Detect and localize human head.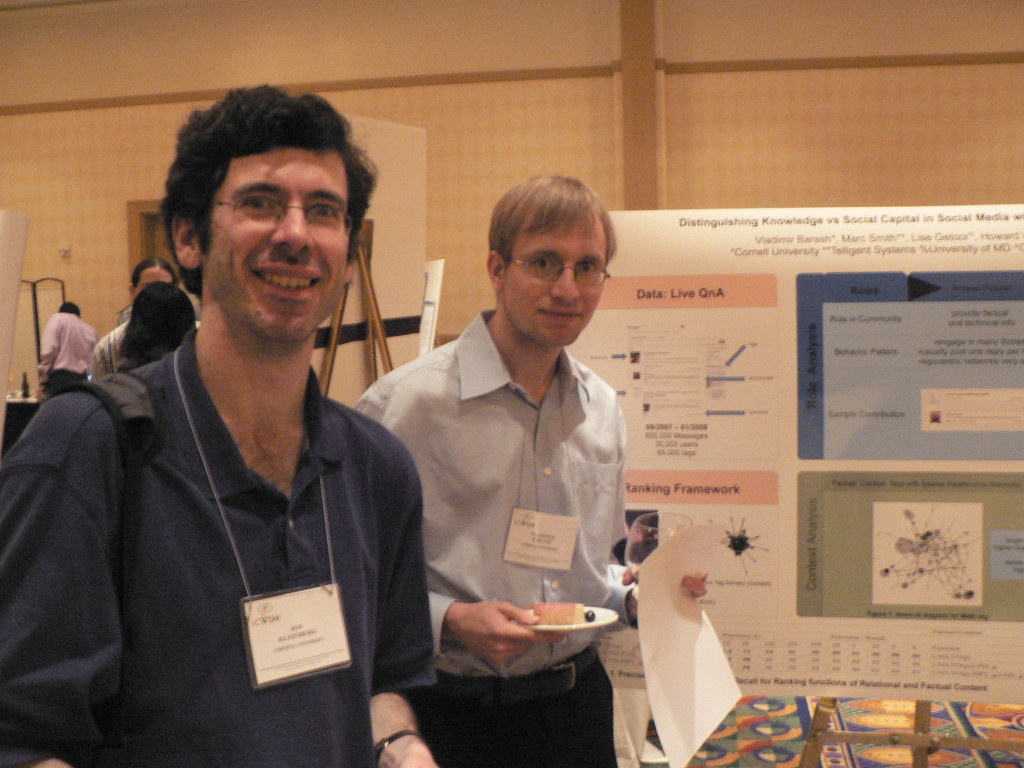
Localized at left=484, top=173, right=619, bottom=348.
